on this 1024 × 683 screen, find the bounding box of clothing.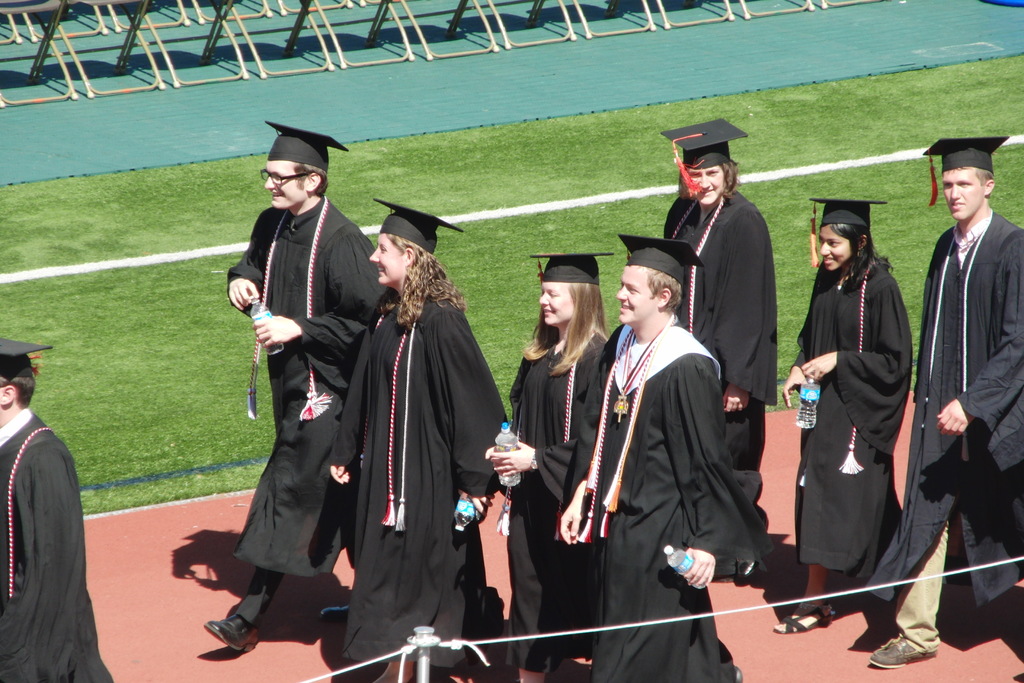
Bounding box: bbox=(910, 205, 1023, 627).
